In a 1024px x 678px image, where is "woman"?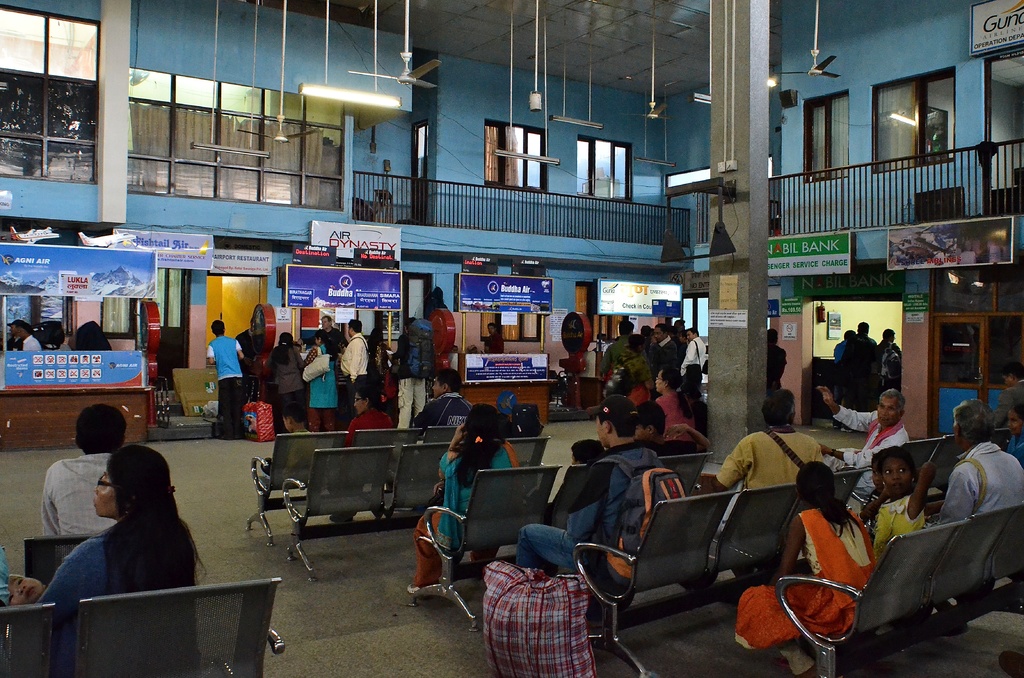
(656,365,707,446).
